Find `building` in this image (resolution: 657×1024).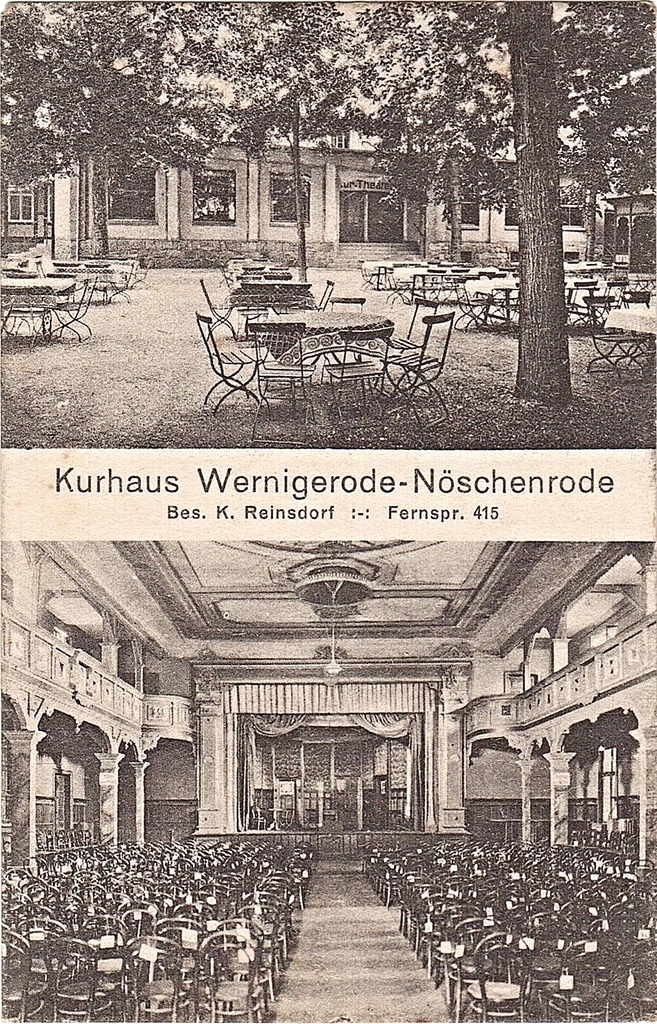
<region>0, 4, 656, 269</region>.
